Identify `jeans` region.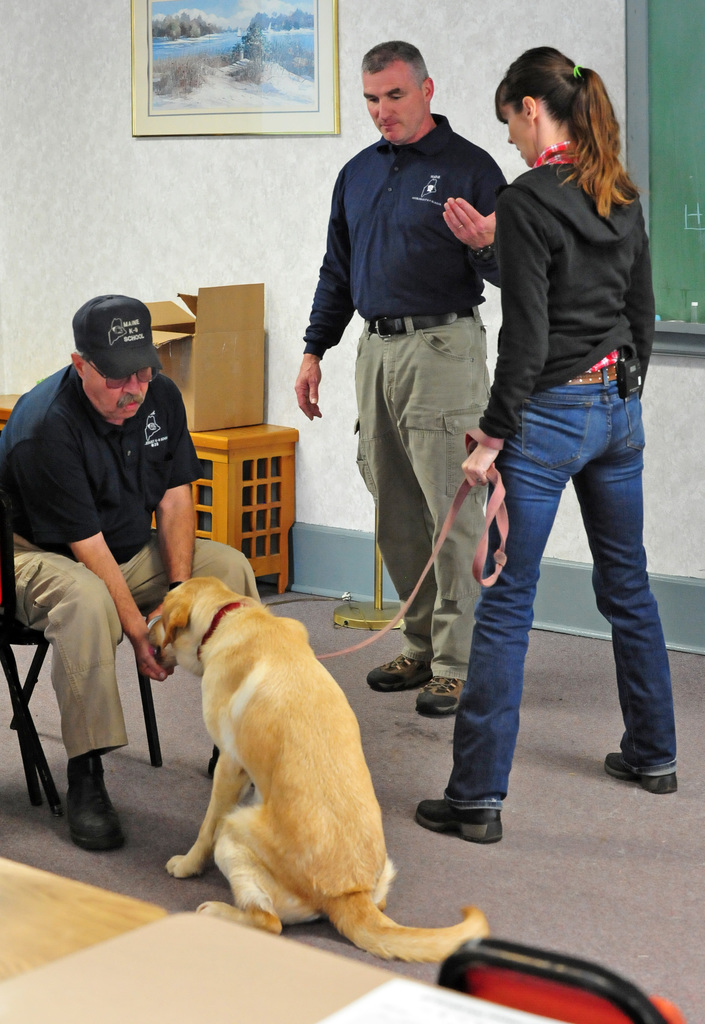
Region: {"left": 477, "top": 364, "right": 679, "bottom": 790}.
